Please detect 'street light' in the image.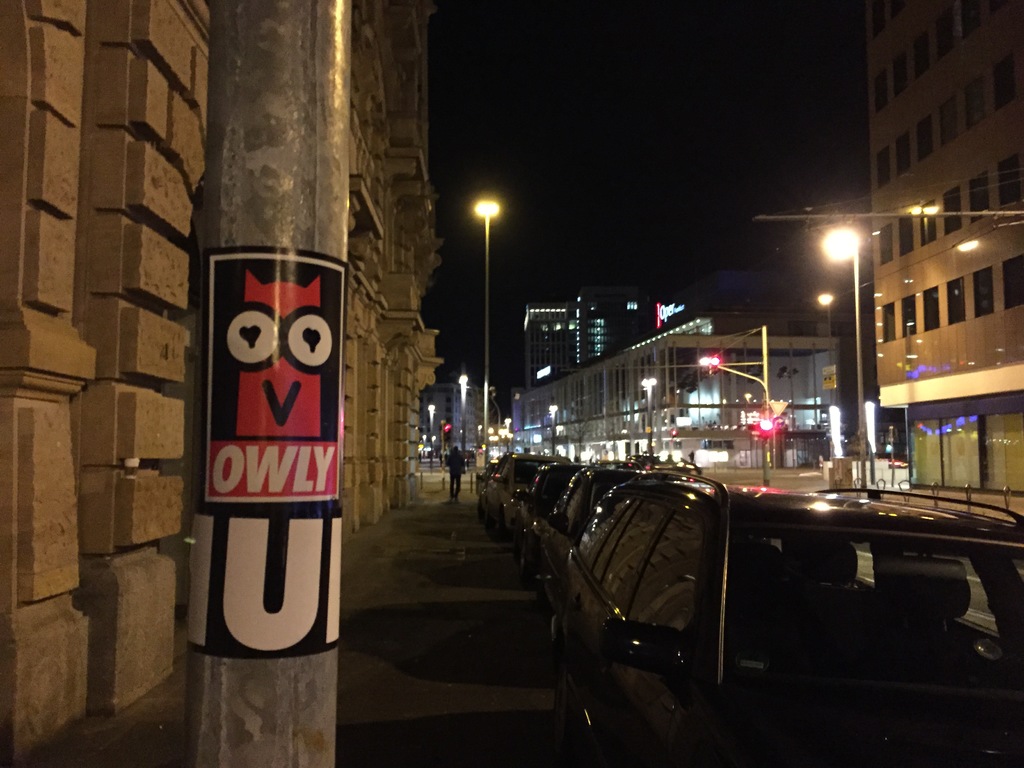
460 374 469 452.
